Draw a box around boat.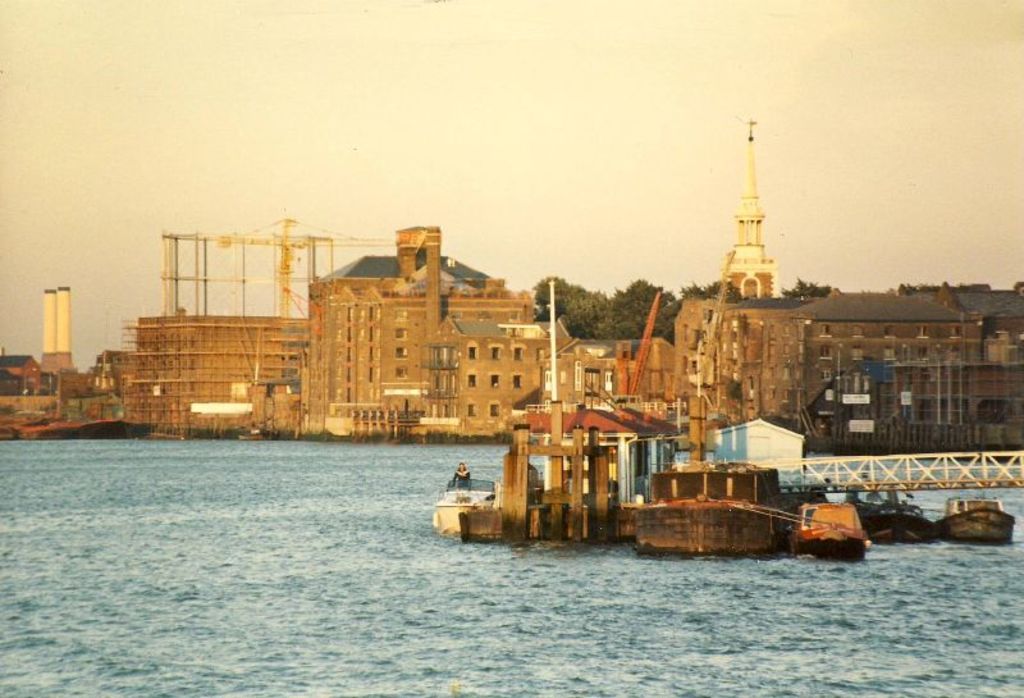
778 487 881 566.
